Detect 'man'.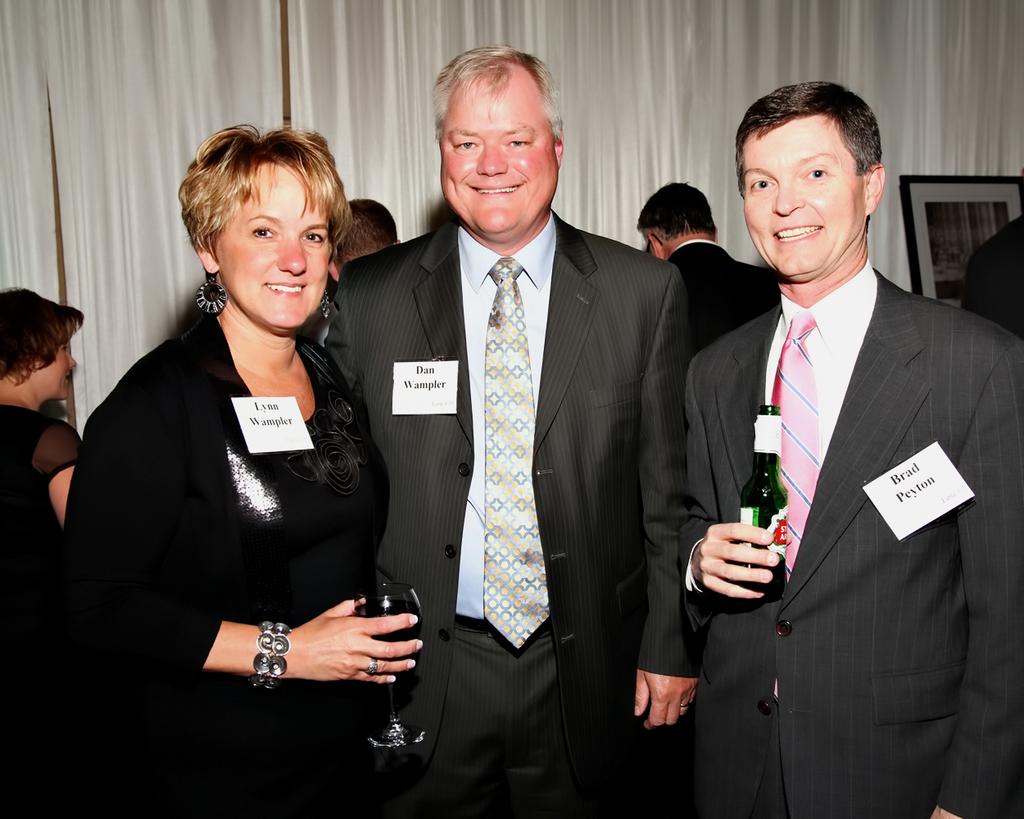
Detected at region(686, 81, 1023, 818).
